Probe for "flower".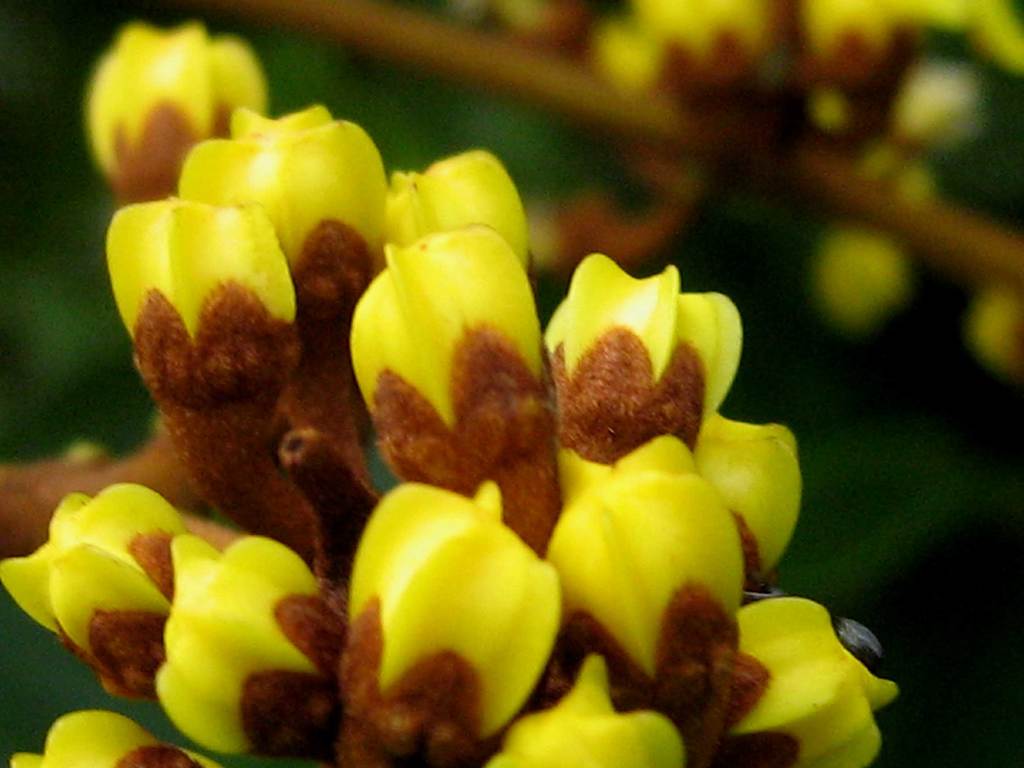
Probe result: Rect(540, 435, 742, 666).
